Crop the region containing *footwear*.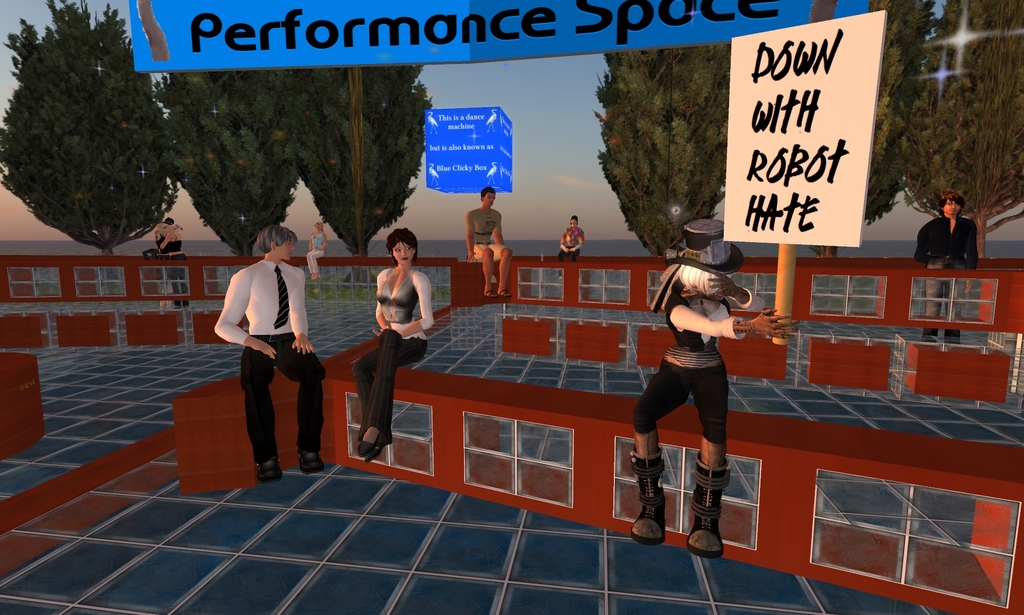
Crop region: (left=631, top=447, right=668, bottom=545).
